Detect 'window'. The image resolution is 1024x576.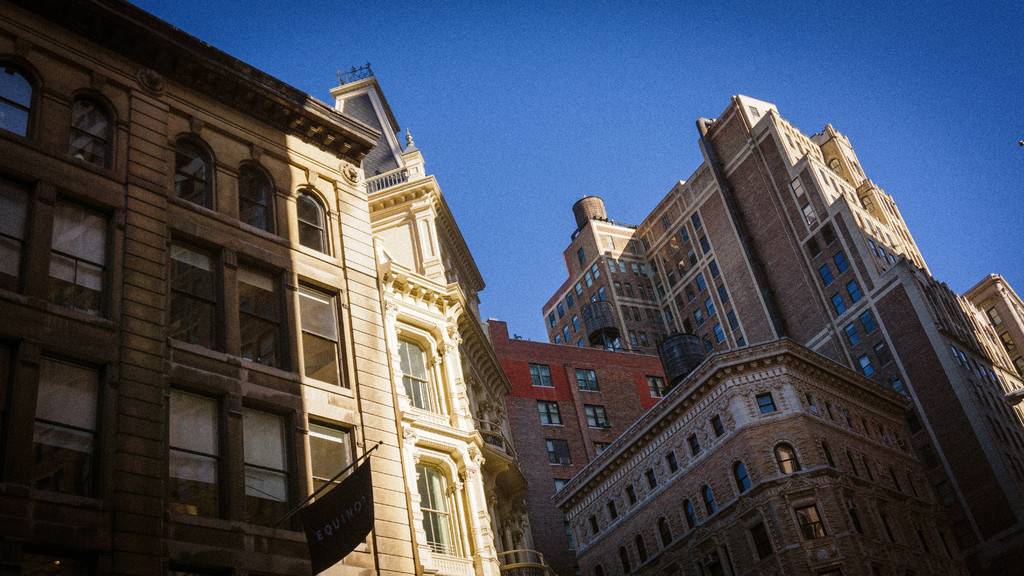
<bbox>660, 213, 670, 230</bbox>.
